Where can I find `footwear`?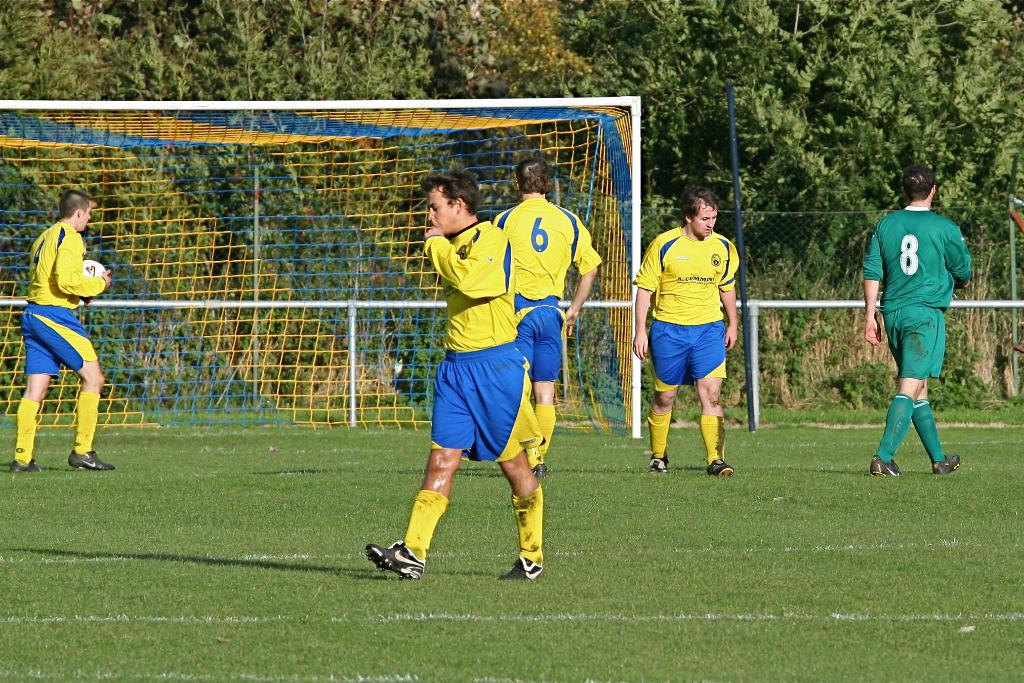
You can find it at x1=932, y1=454, x2=961, y2=476.
